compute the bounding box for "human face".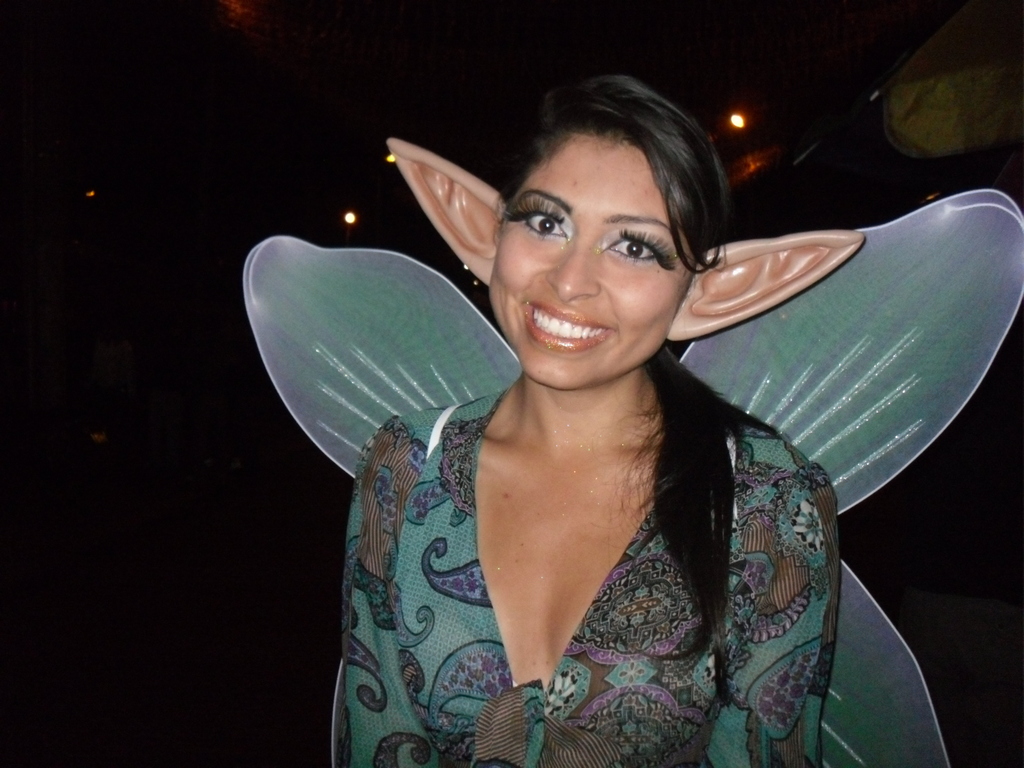
bbox=(485, 135, 705, 394).
